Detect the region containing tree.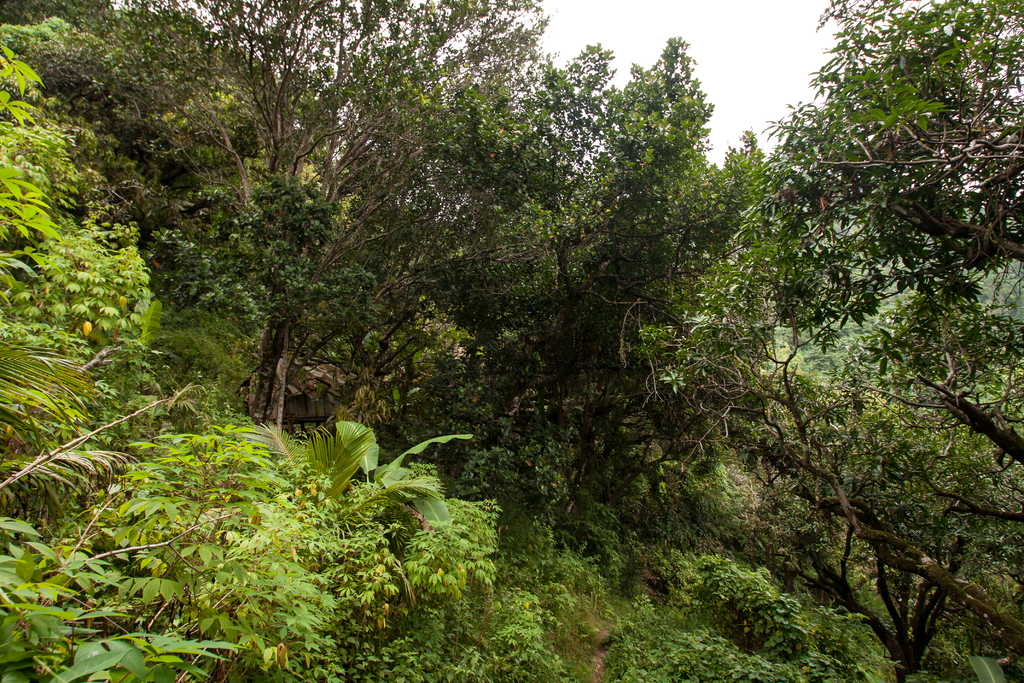
[left=760, top=270, right=965, bottom=670].
